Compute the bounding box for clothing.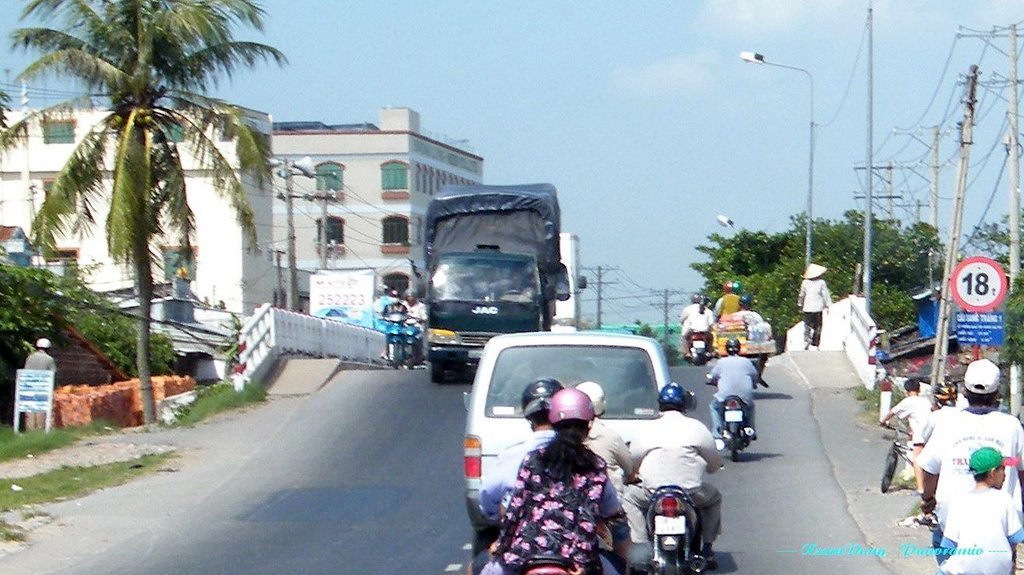
x1=682, y1=301, x2=717, y2=356.
